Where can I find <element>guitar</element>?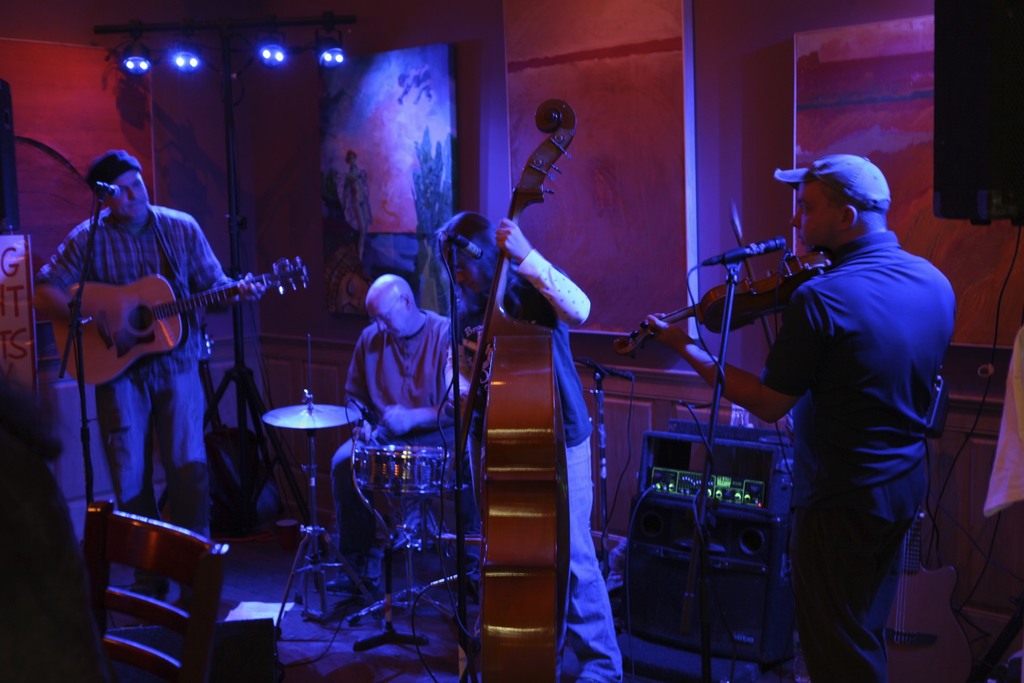
You can find it at [445, 92, 589, 682].
